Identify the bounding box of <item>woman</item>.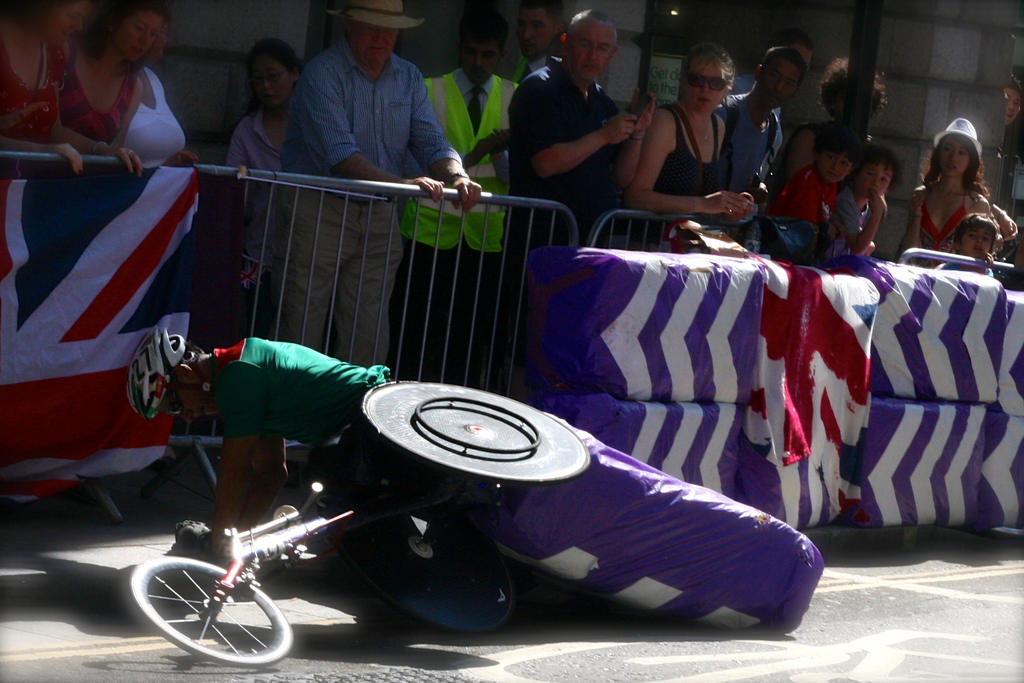
box(790, 51, 905, 217).
